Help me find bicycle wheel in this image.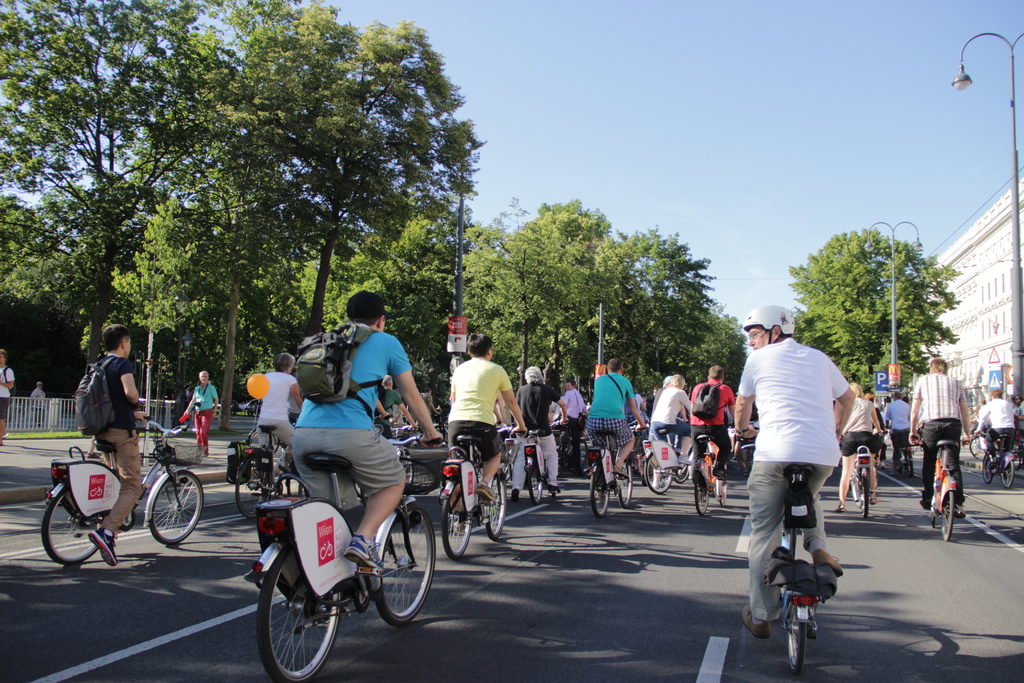
Found it: box=[378, 508, 438, 630].
